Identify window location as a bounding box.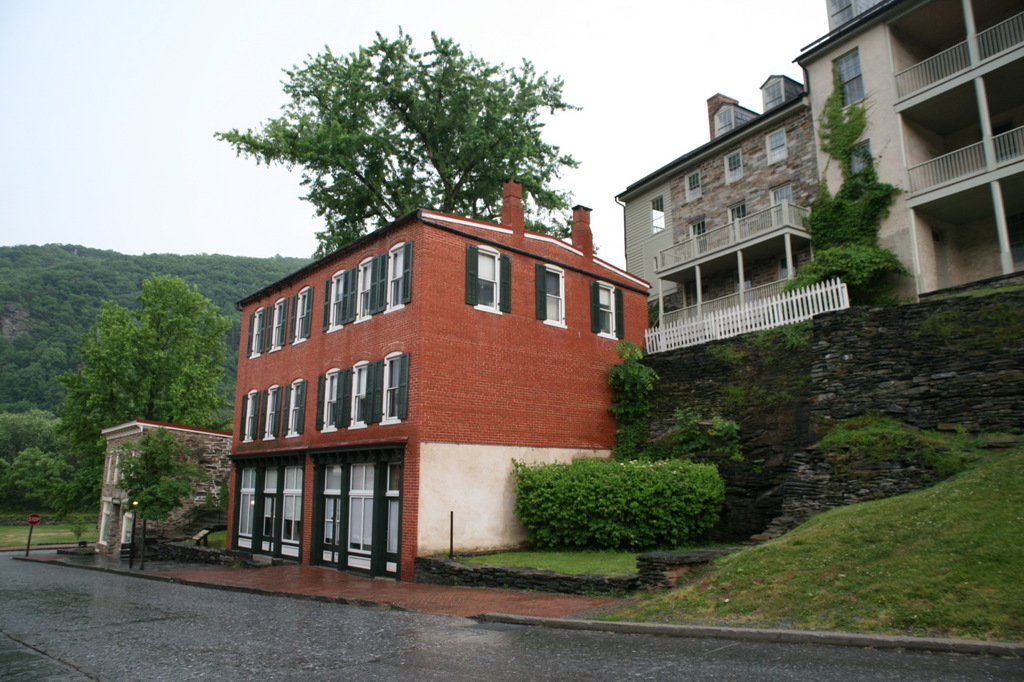
rect(729, 201, 746, 228).
